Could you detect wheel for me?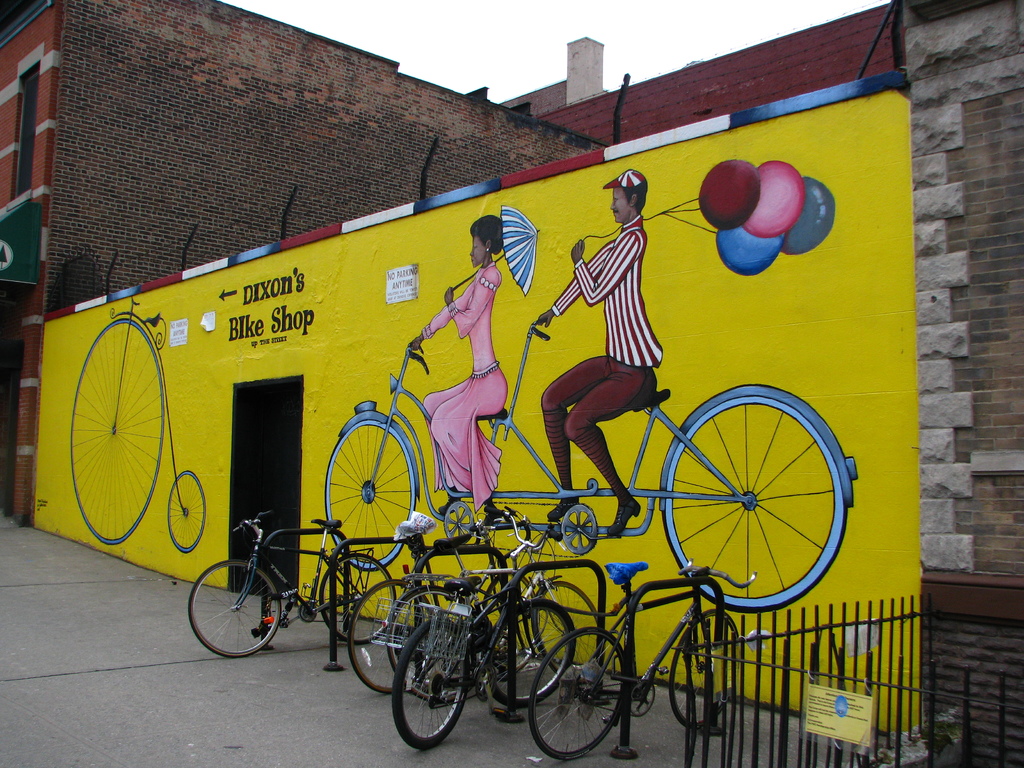
Detection result: left=165, top=471, right=207, bottom=550.
